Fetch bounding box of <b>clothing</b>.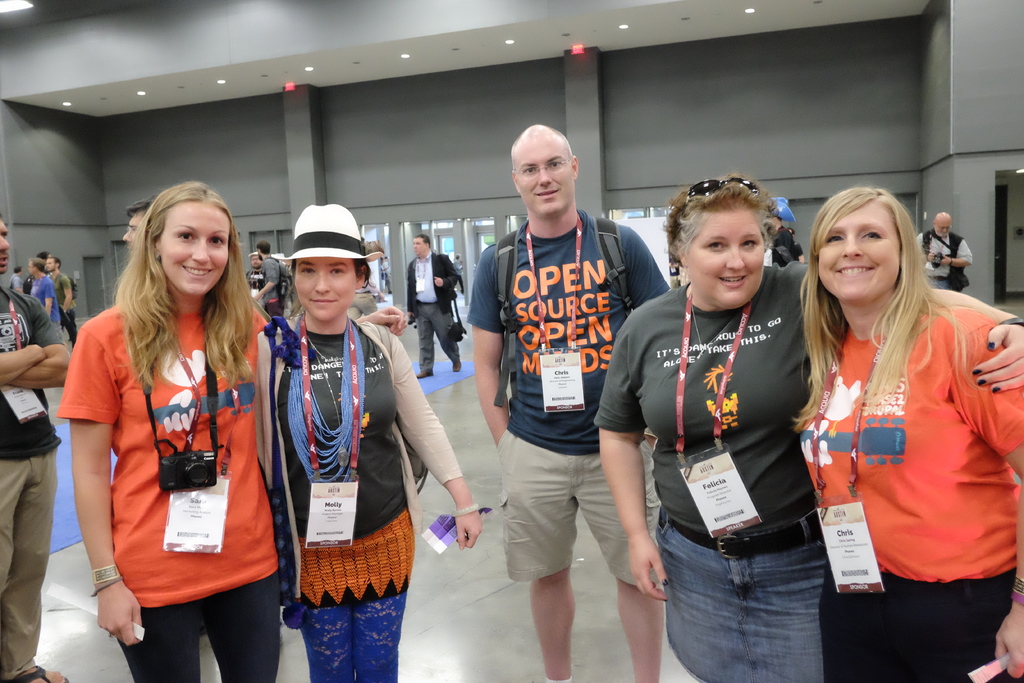
Bbox: x1=0, y1=291, x2=63, y2=677.
